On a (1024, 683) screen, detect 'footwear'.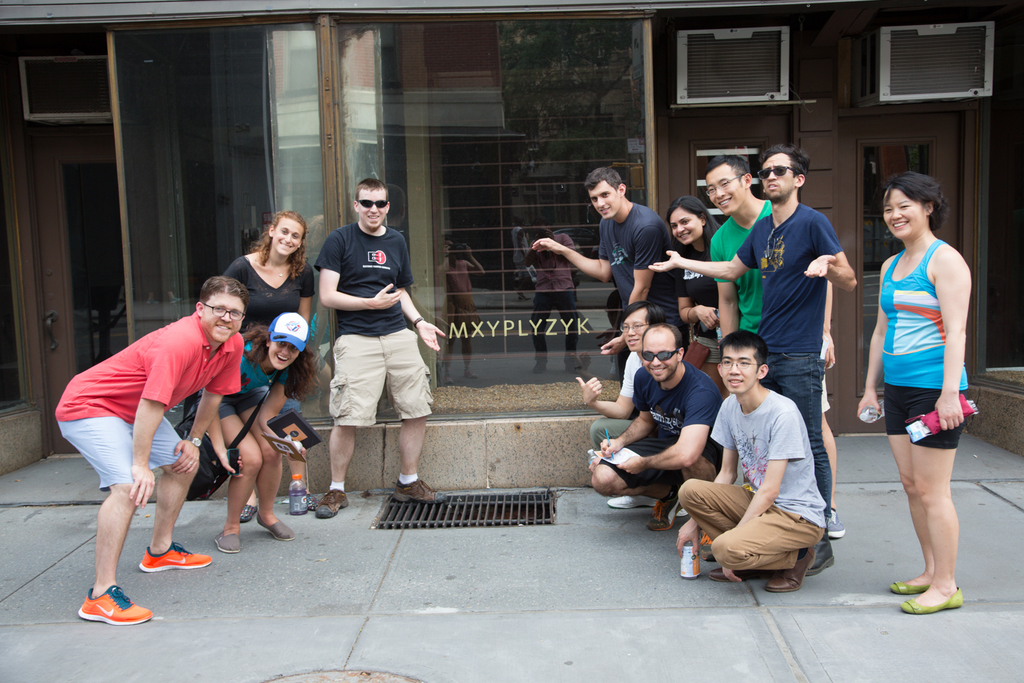
(231,504,255,518).
